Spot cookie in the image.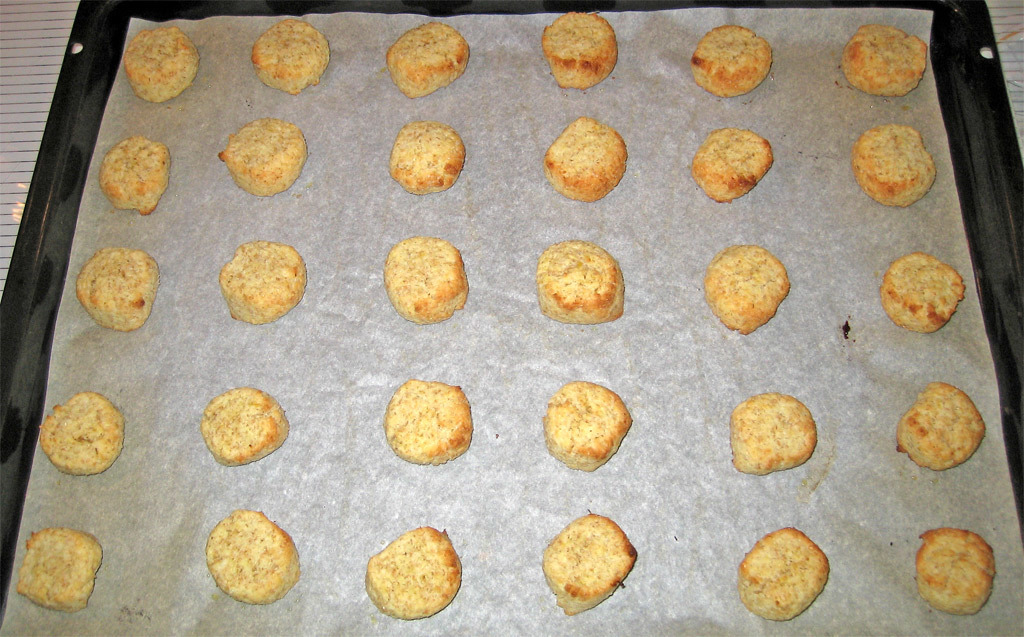
cookie found at left=841, top=24, right=927, bottom=99.
